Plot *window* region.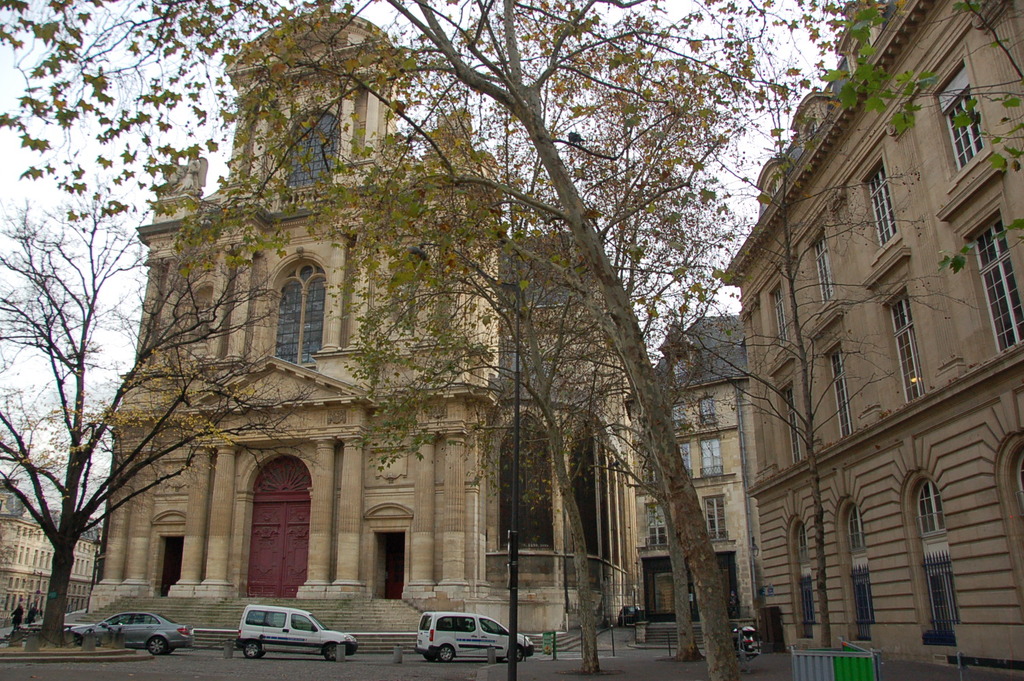
Plotted at [x1=785, y1=383, x2=809, y2=464].
